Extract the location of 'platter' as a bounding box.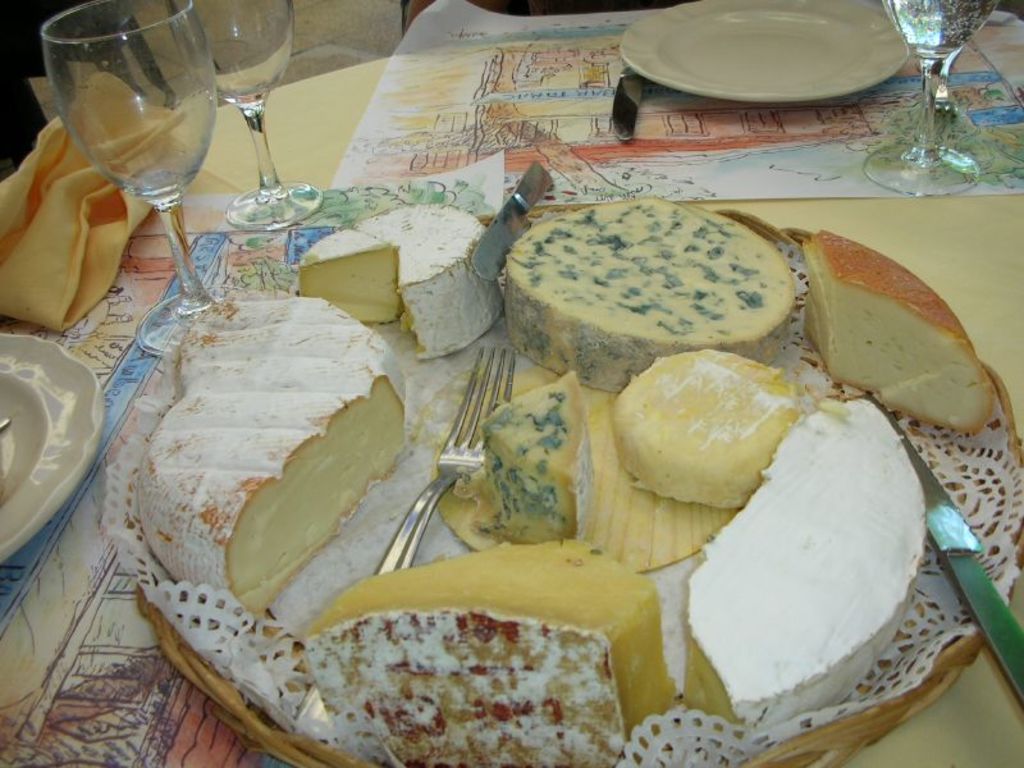
<region>622, 0, 909, 106</region>.
